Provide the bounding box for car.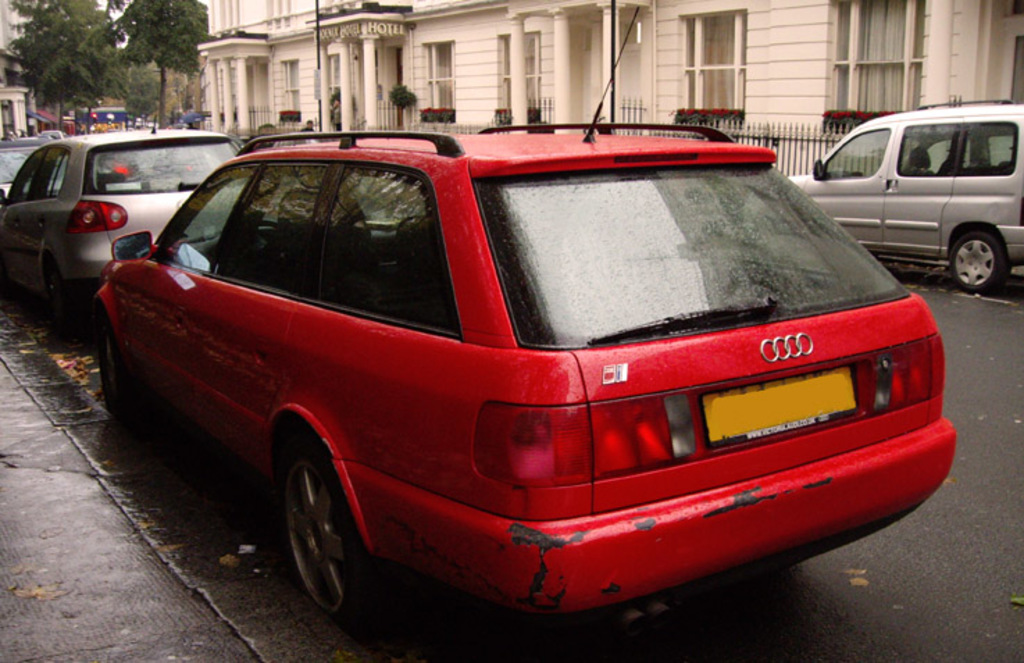
detection(97, 8, 957, 620).
